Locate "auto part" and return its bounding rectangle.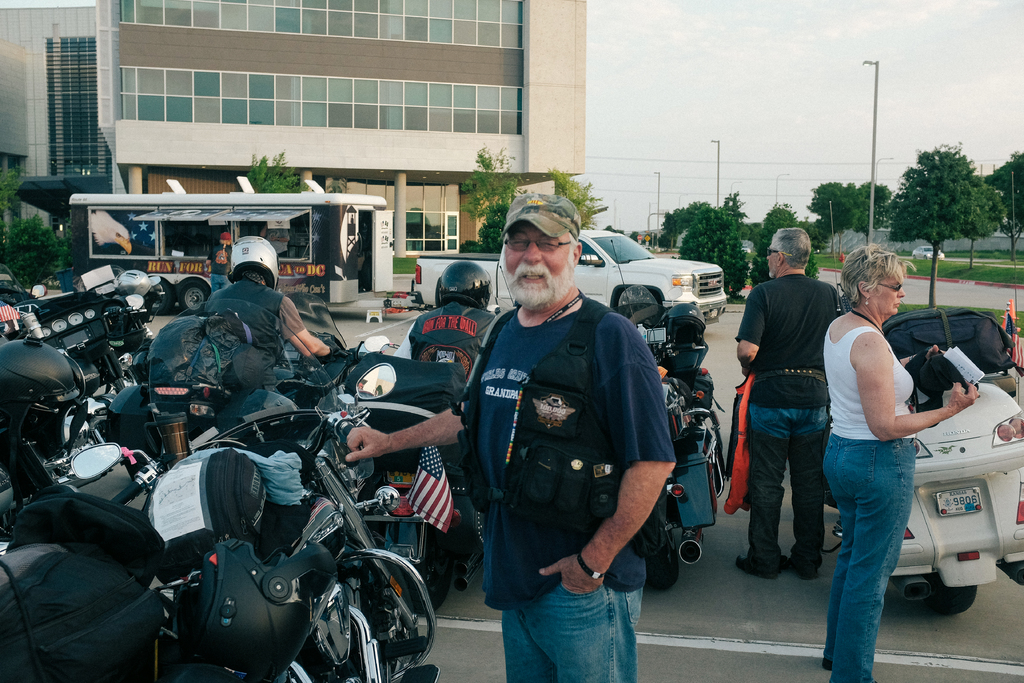
163, 208, 235, 259.
